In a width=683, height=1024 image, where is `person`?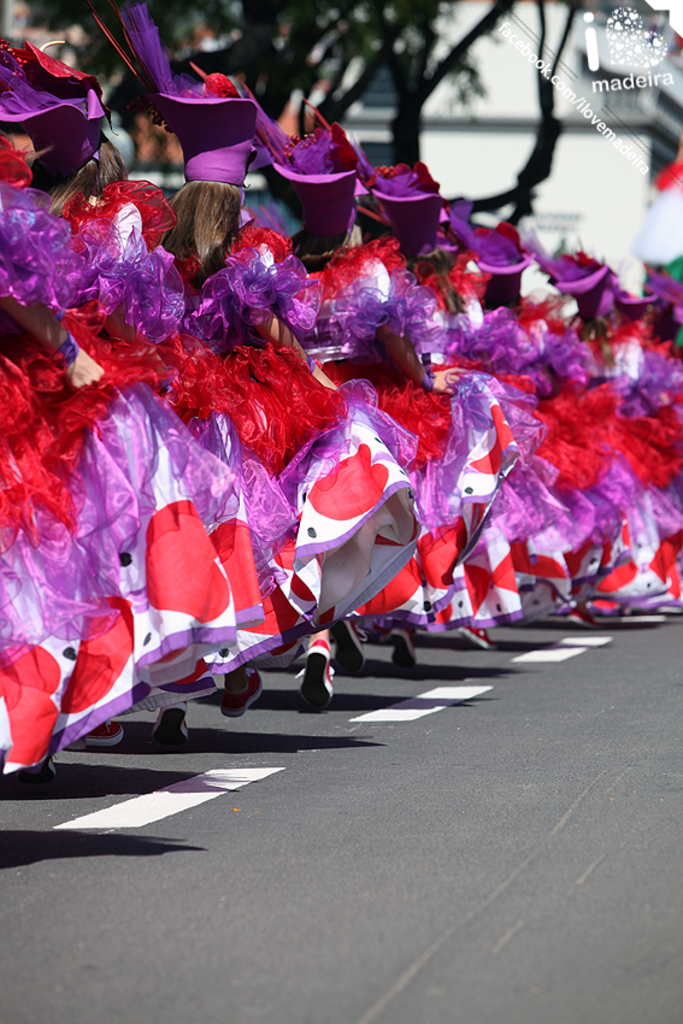
(x1=84, y1=0, x2=422, y2=708).
